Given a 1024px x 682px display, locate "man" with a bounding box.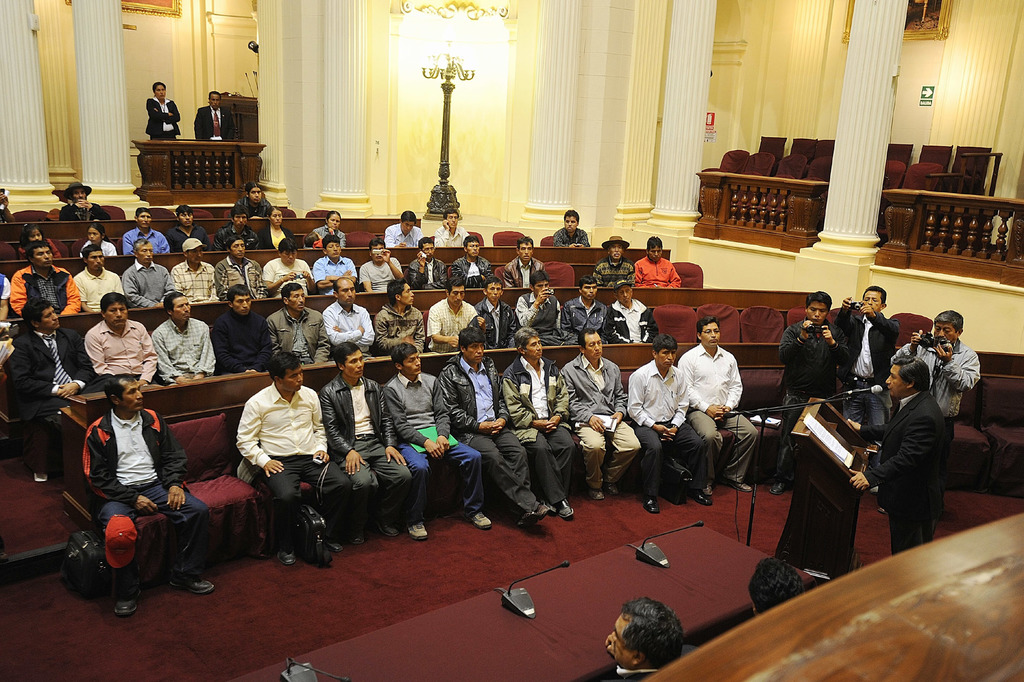
Located: [x1=83, y1=290, x2=164, y2=387].
